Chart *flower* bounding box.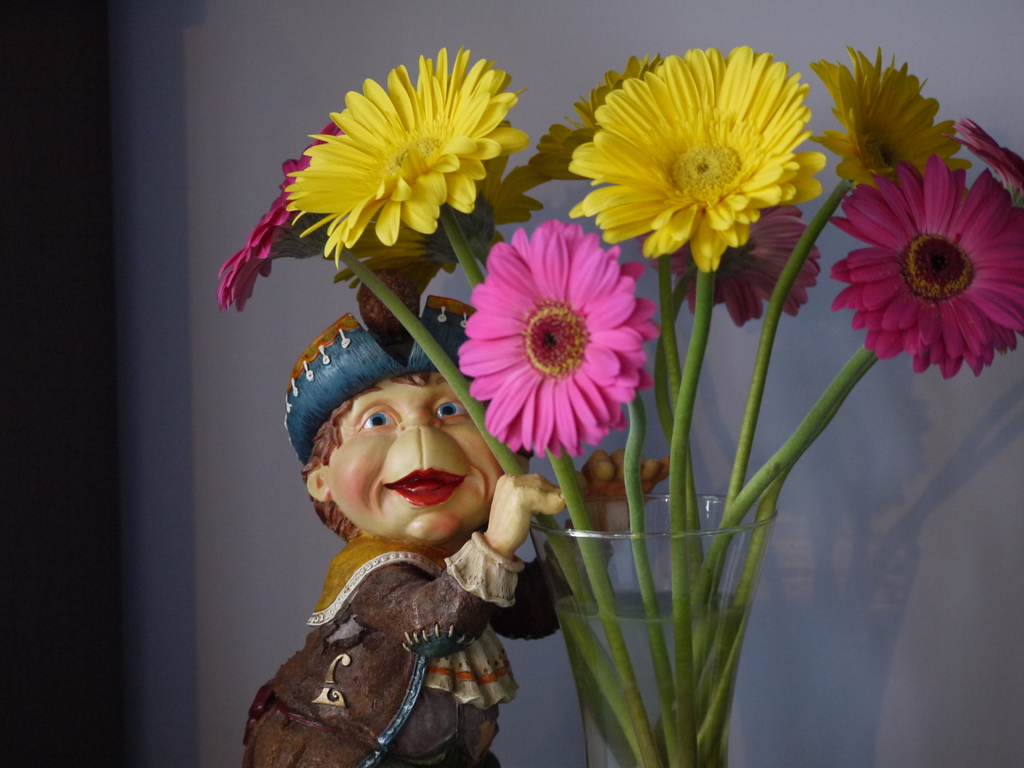
Charted: {"x1": 531, "y1": 49, "x2": 673, "y2": 186}.
